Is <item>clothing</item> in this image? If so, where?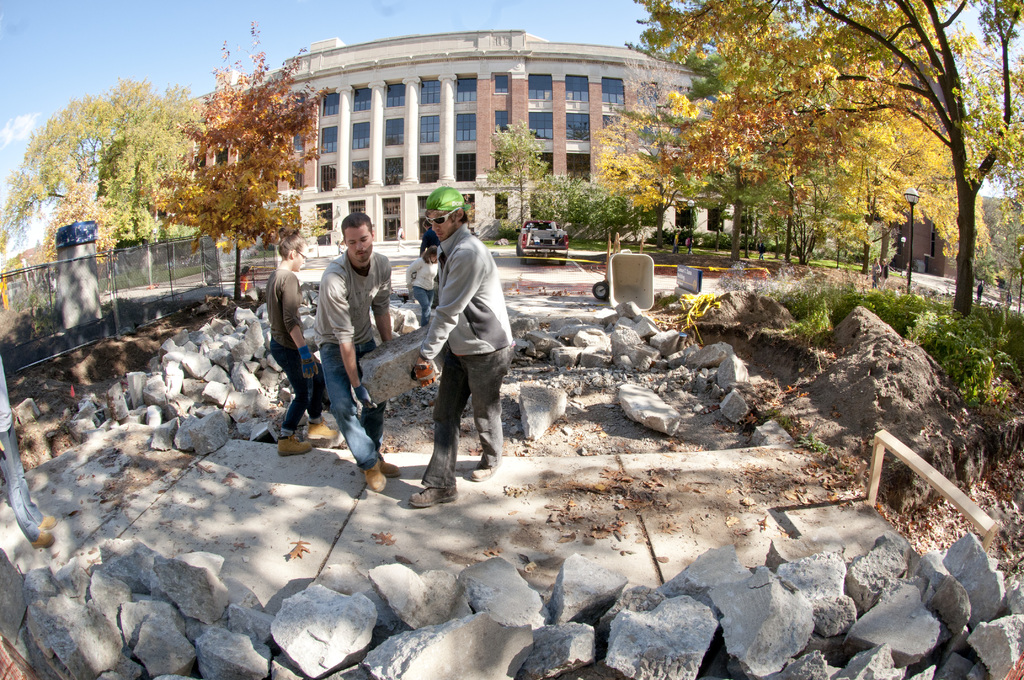
Yes, at 315,247,390,344.
